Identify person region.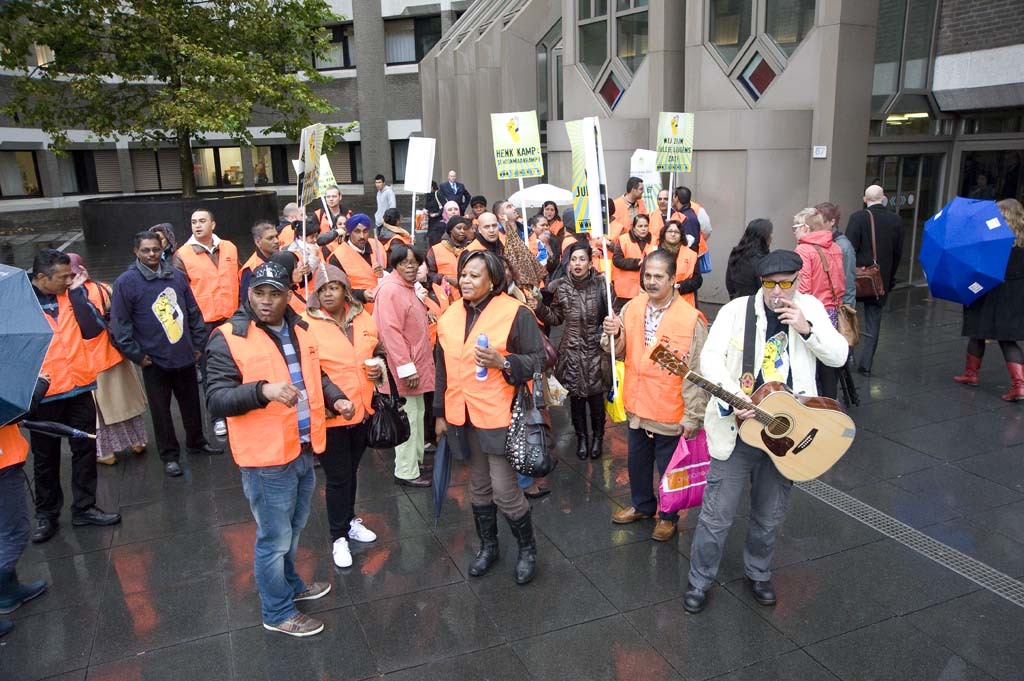
Region: 434:246:547:590.
